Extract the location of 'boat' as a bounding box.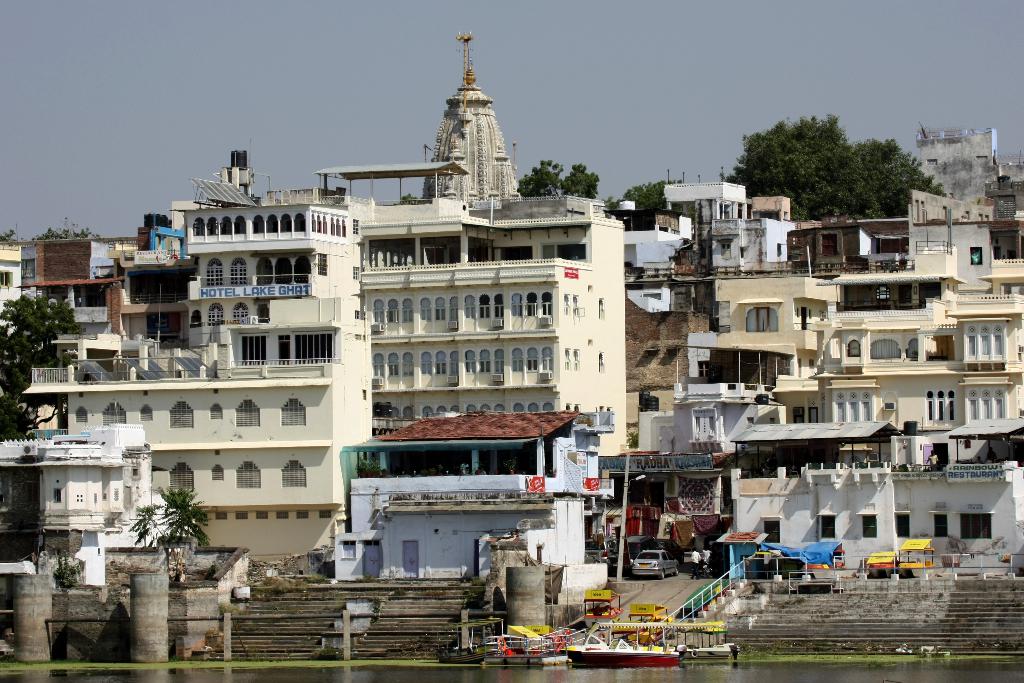
(left=662, top=621, right=740, bottom=659).
